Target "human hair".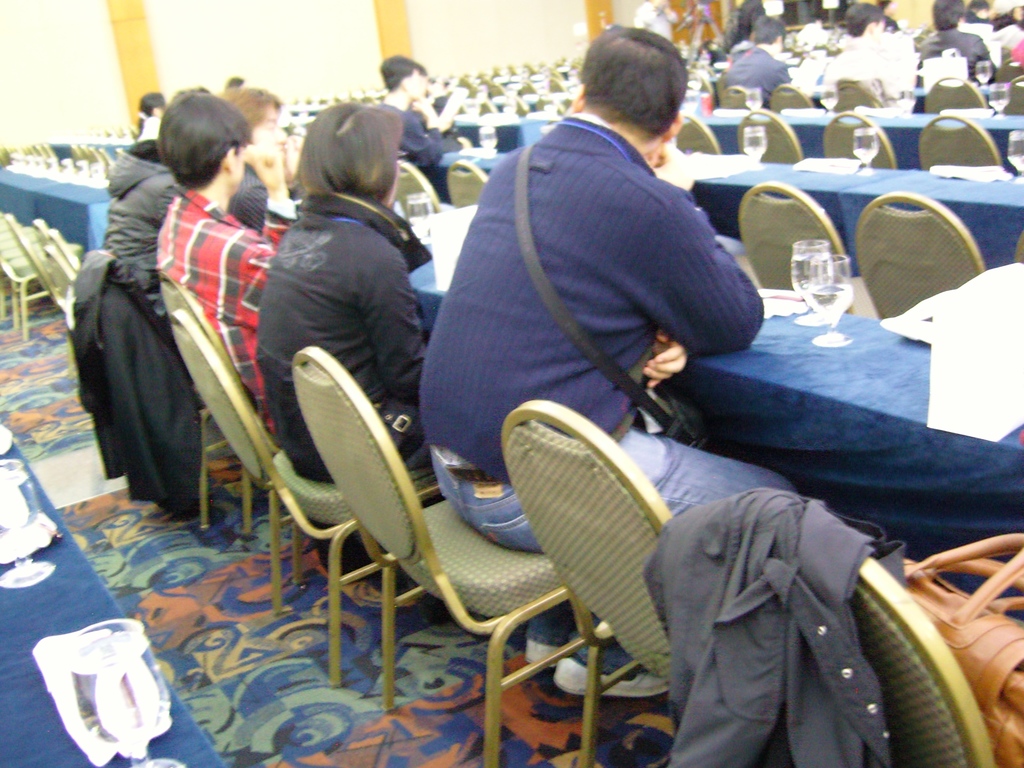
Target region: 756,20,789,40.
